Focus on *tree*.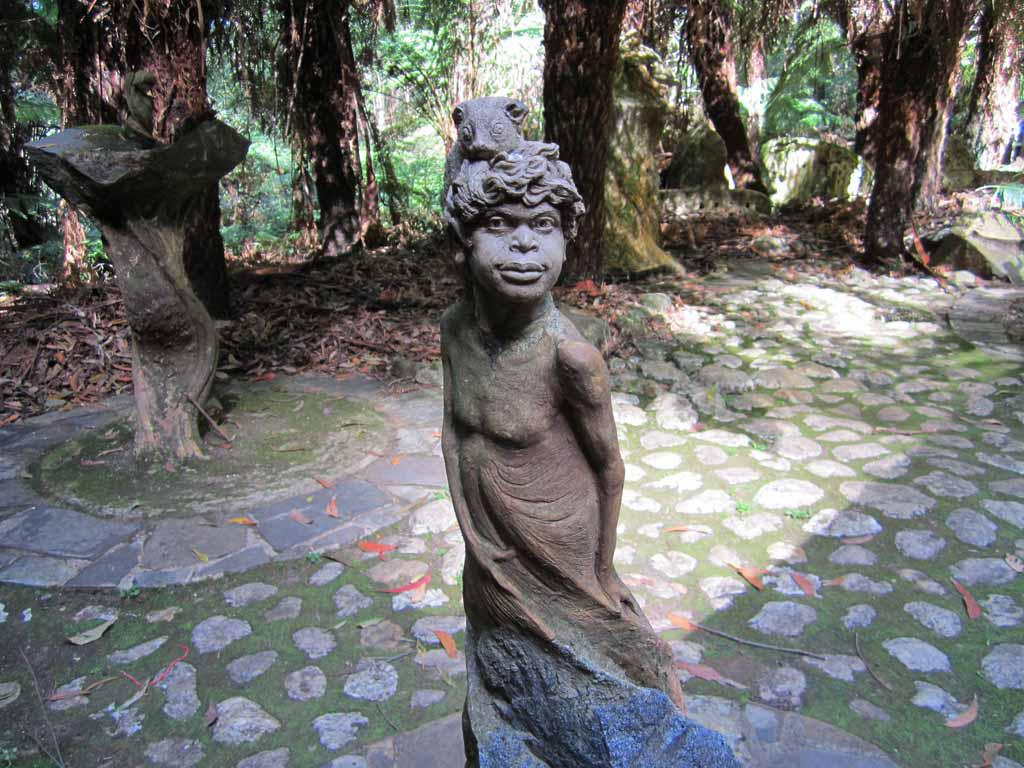
Focused at 945, 0, 1023, 179.
